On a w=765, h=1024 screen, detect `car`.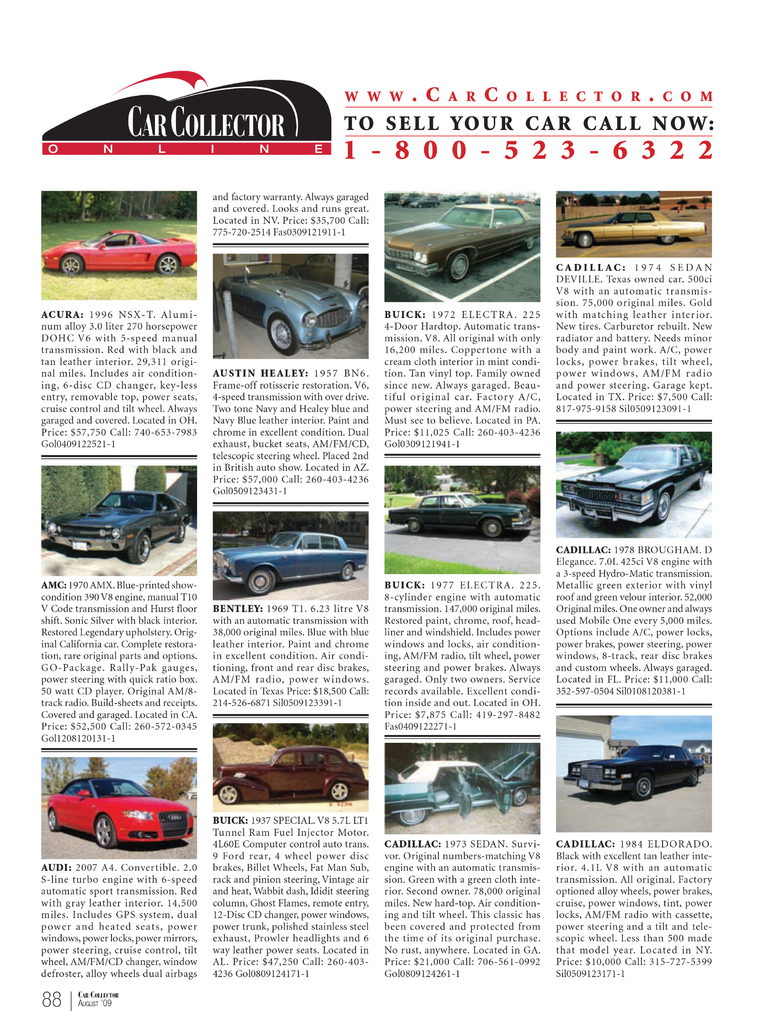
(230, 266, 366, 344).
